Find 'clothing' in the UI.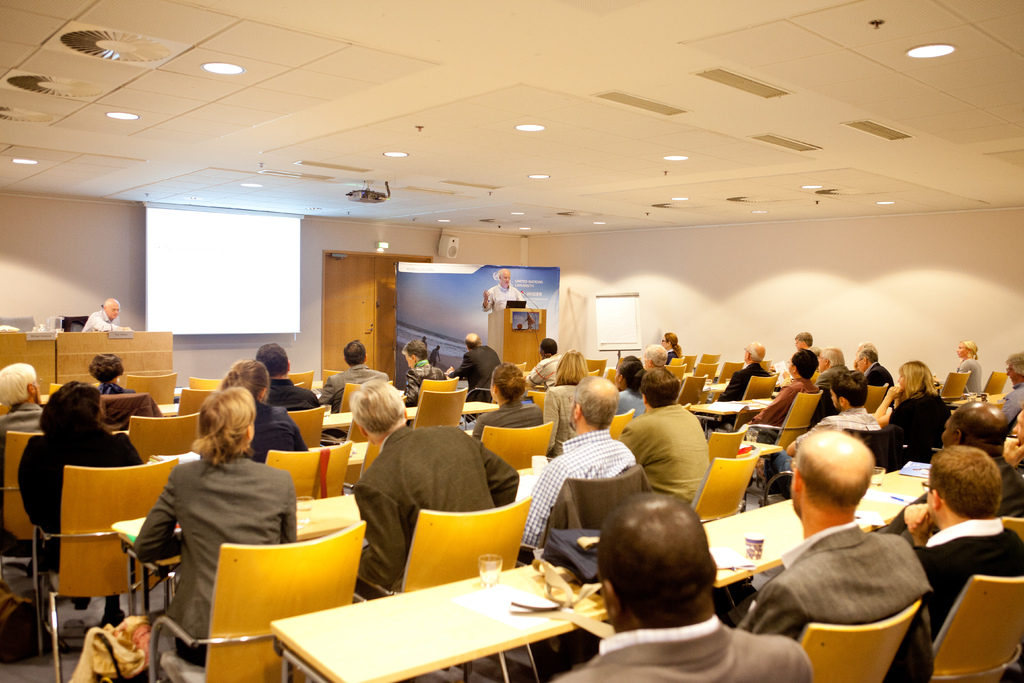
UI element at 548, 619, 812, 682.
